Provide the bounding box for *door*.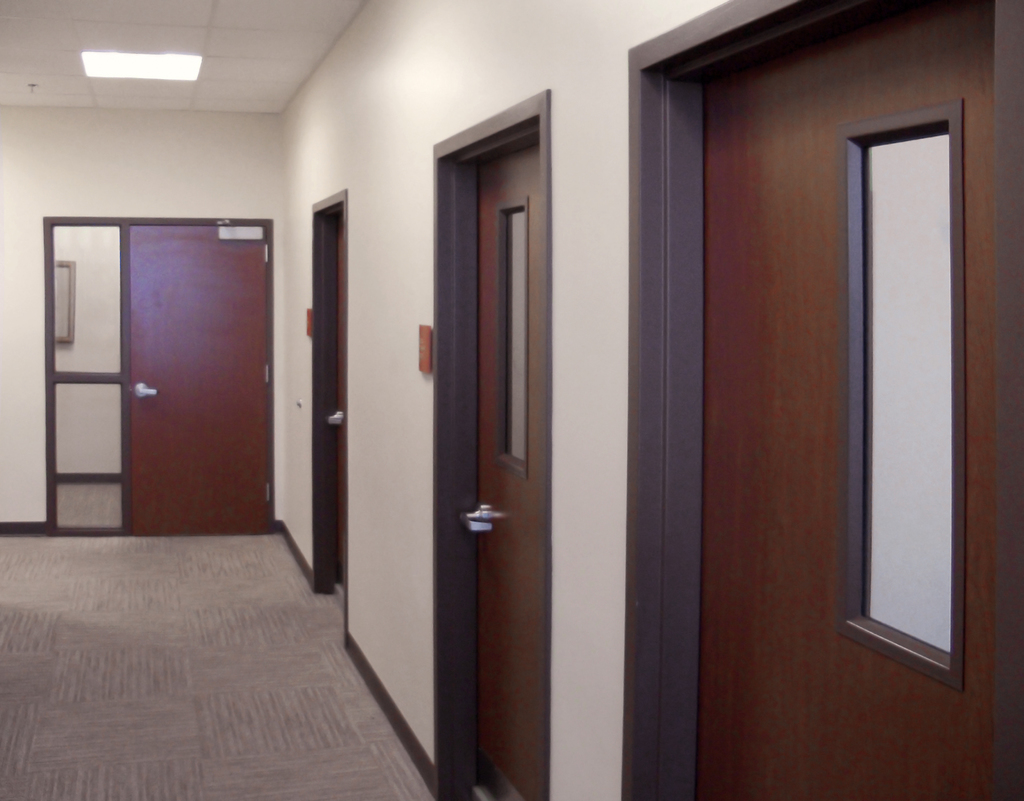
128,222,276,533.
